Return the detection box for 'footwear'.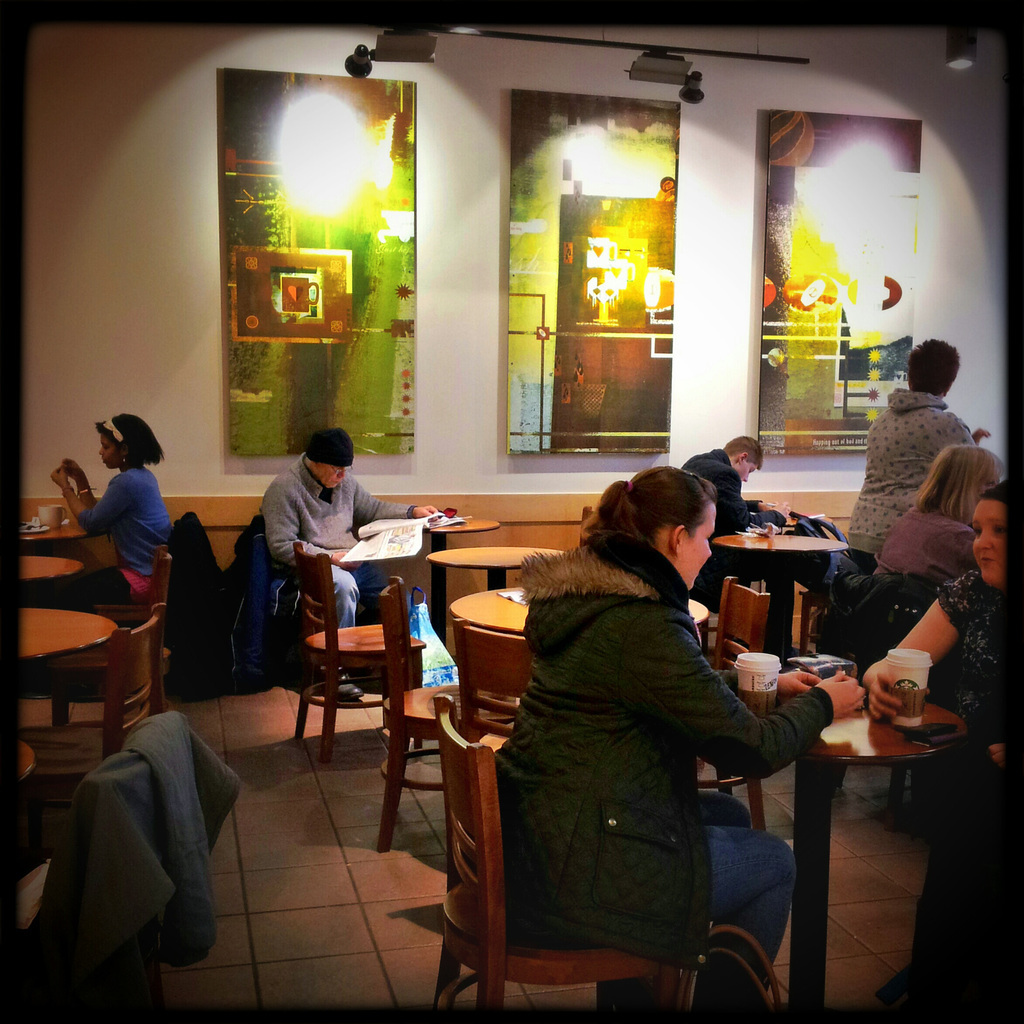
detection(681, 925, 793, 1023).
